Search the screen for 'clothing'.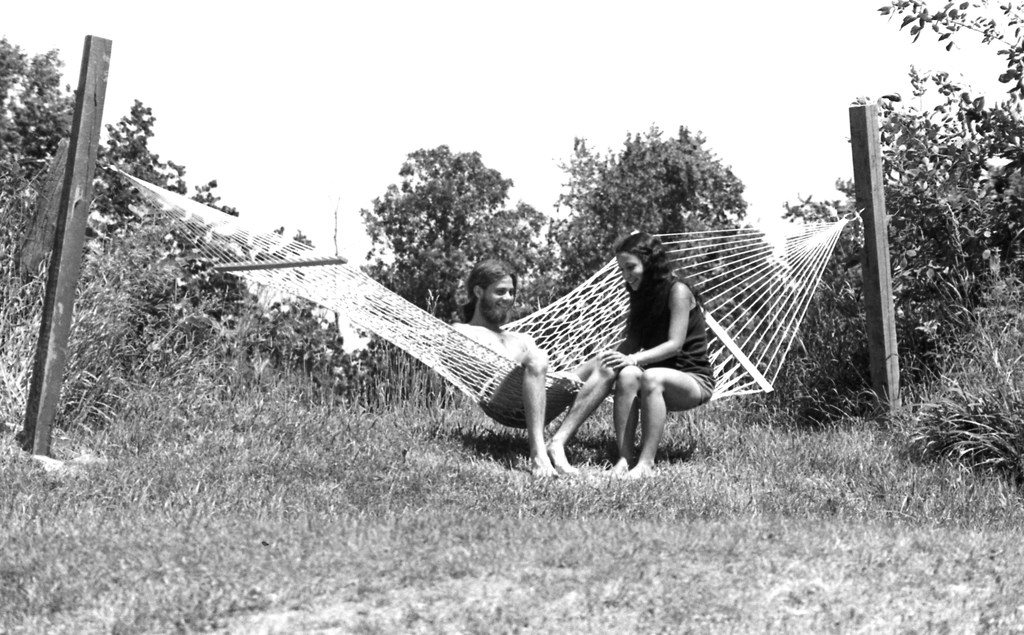
Found at <region>639, 304, 708, 366</region>.
